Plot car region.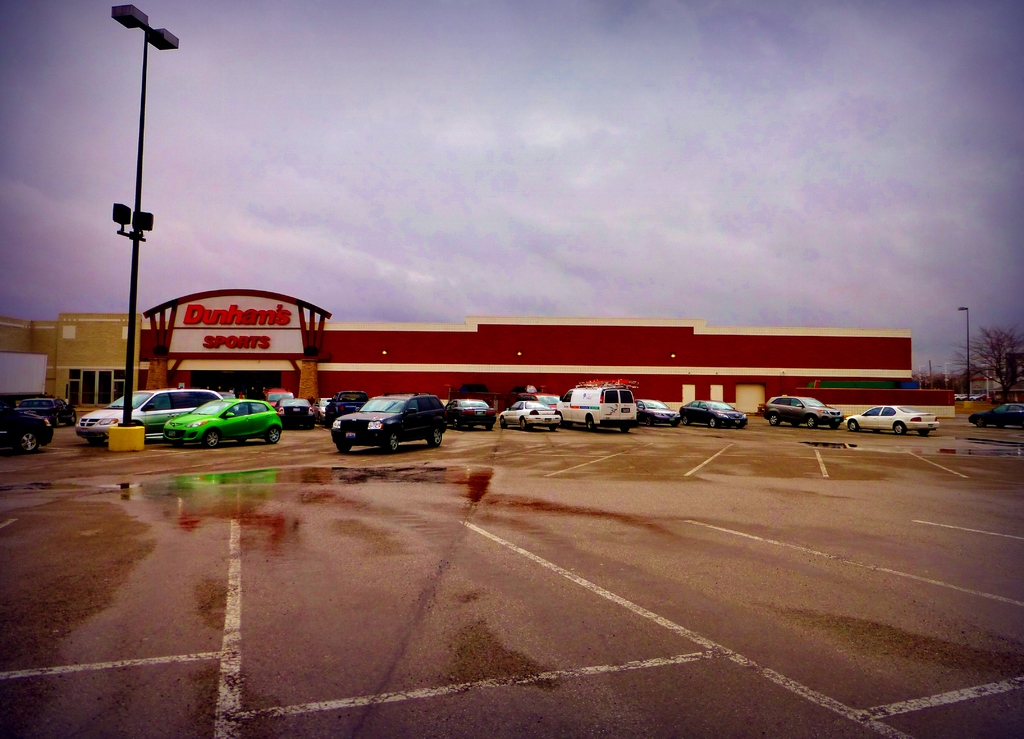
Plotted at (left=496, top=394, right=565, bottom=434).
